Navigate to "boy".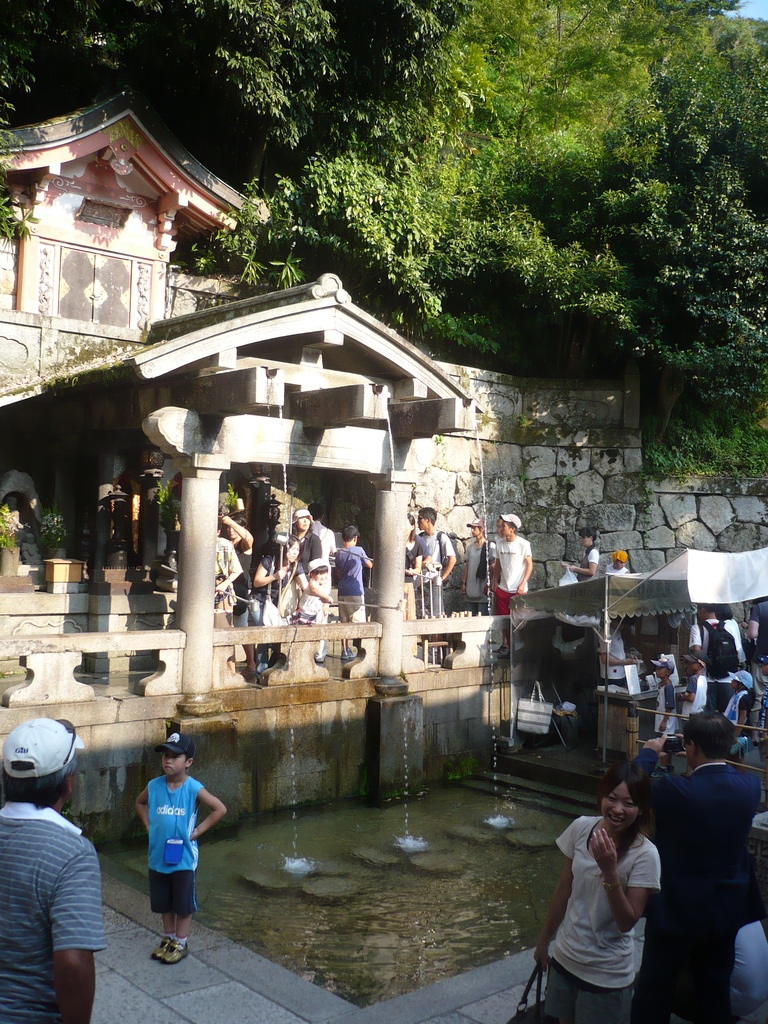
Navigation target: detection(495, 510, 534, 614).
